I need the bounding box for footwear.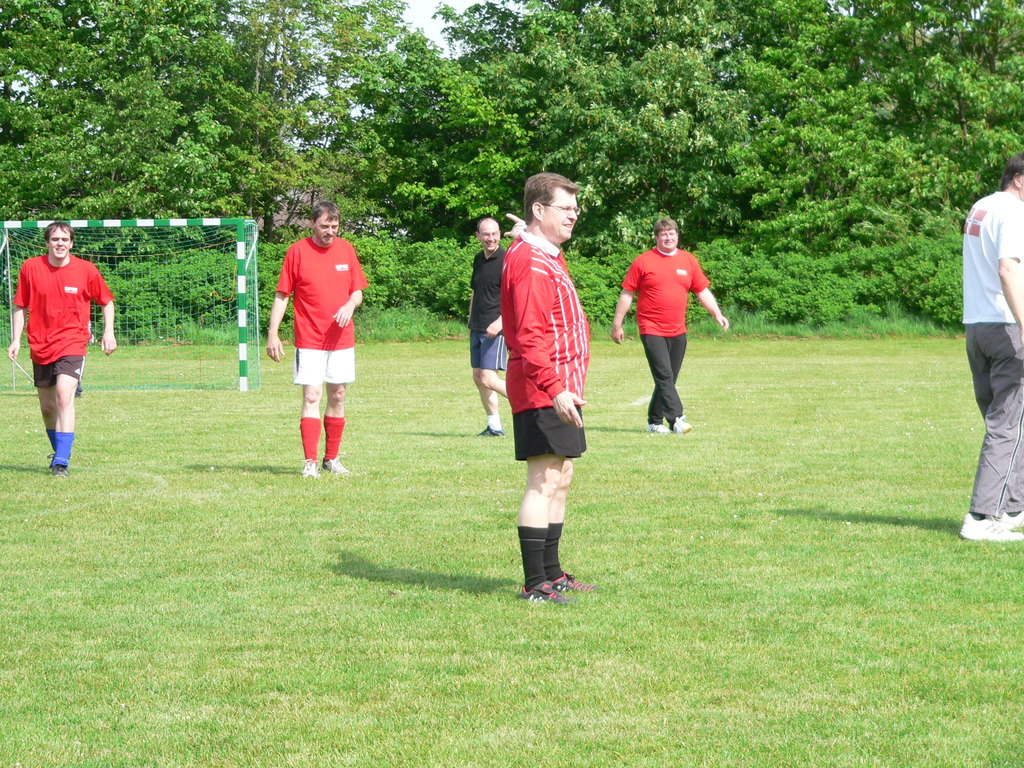
Here it is: <region>643, 422, 669, 434</region>.
